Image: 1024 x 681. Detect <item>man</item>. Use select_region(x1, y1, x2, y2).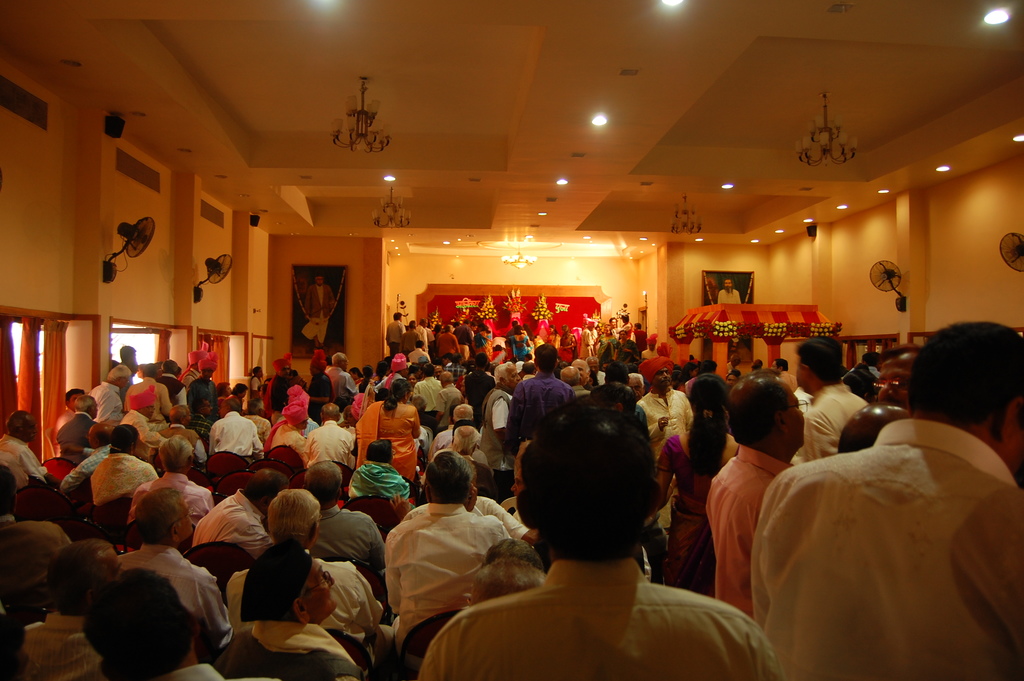
select_region(127, 437, 215, 523).
